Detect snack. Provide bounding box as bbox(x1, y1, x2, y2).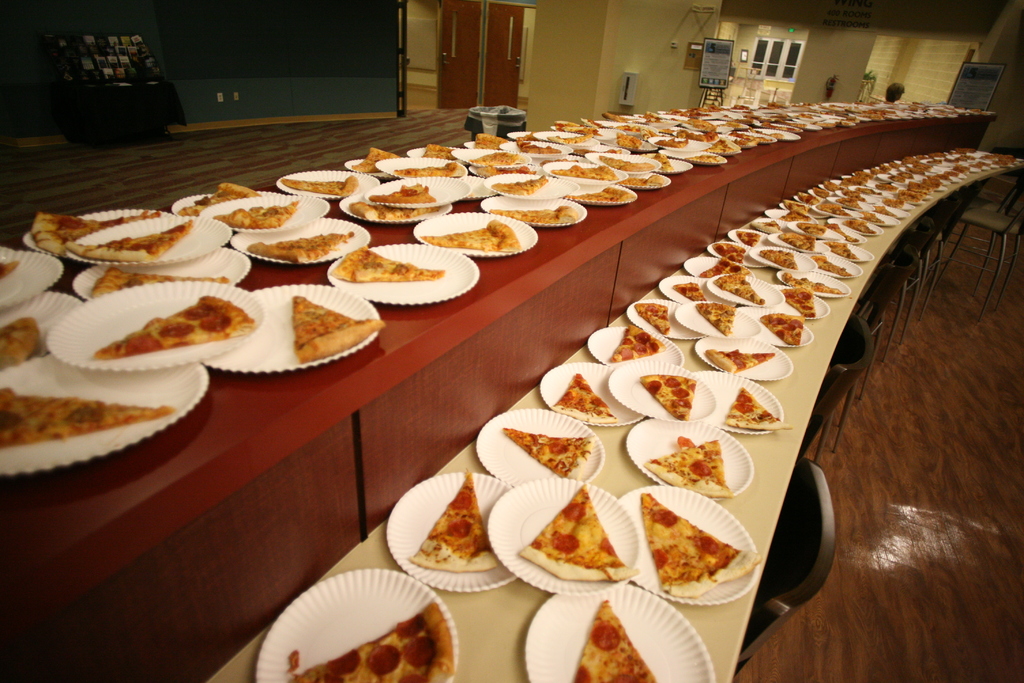
bbox(632, 302, 666, 333).
